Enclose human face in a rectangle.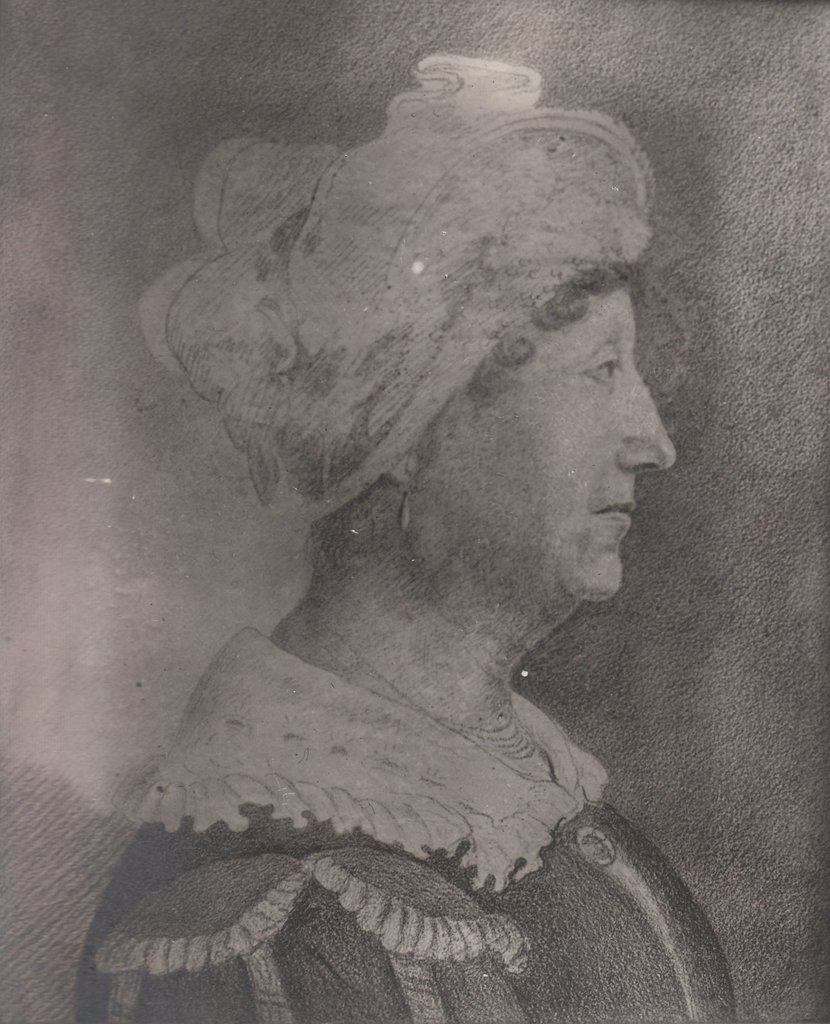
bbox=(411, 292, 683, 600).
